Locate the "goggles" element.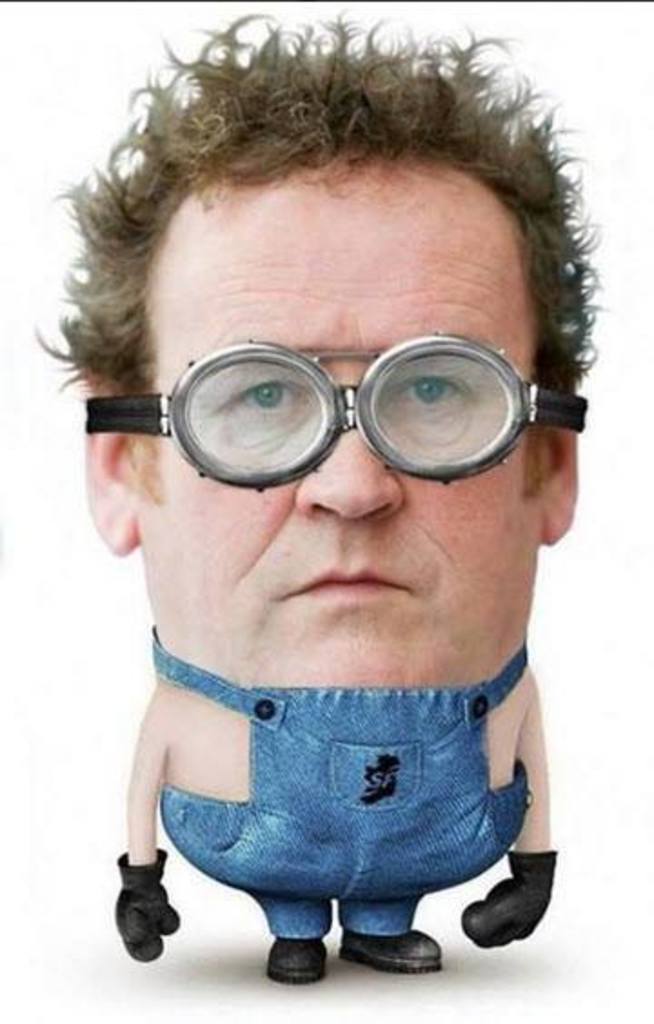
Element bbox: [149, 327, 581, 492].
